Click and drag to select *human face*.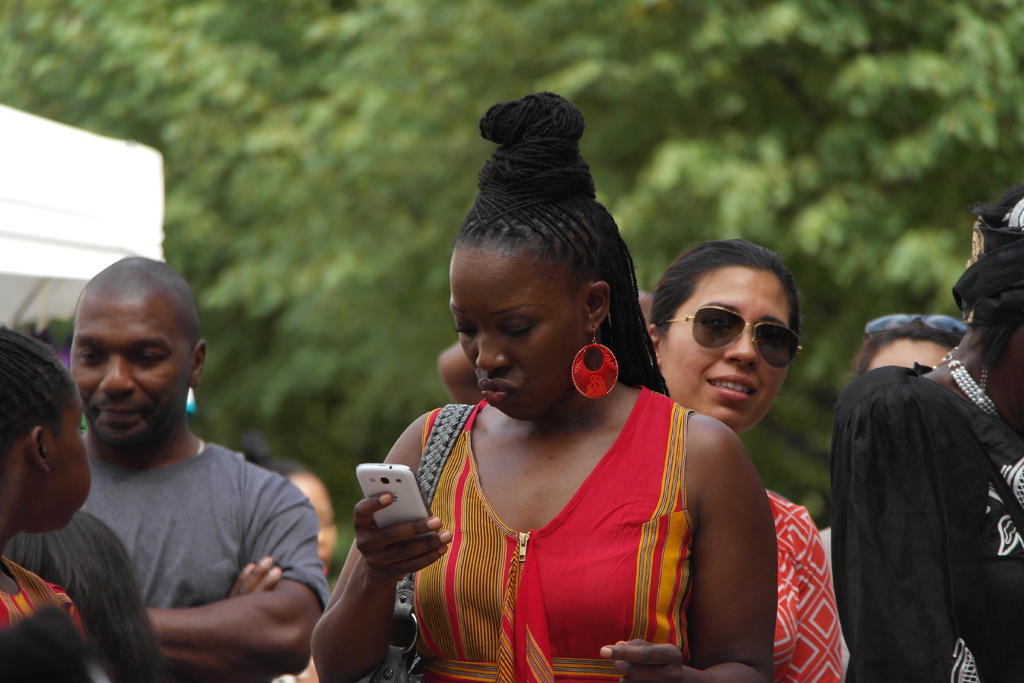
Selection: bbox=(46, 388, 93, 534).
